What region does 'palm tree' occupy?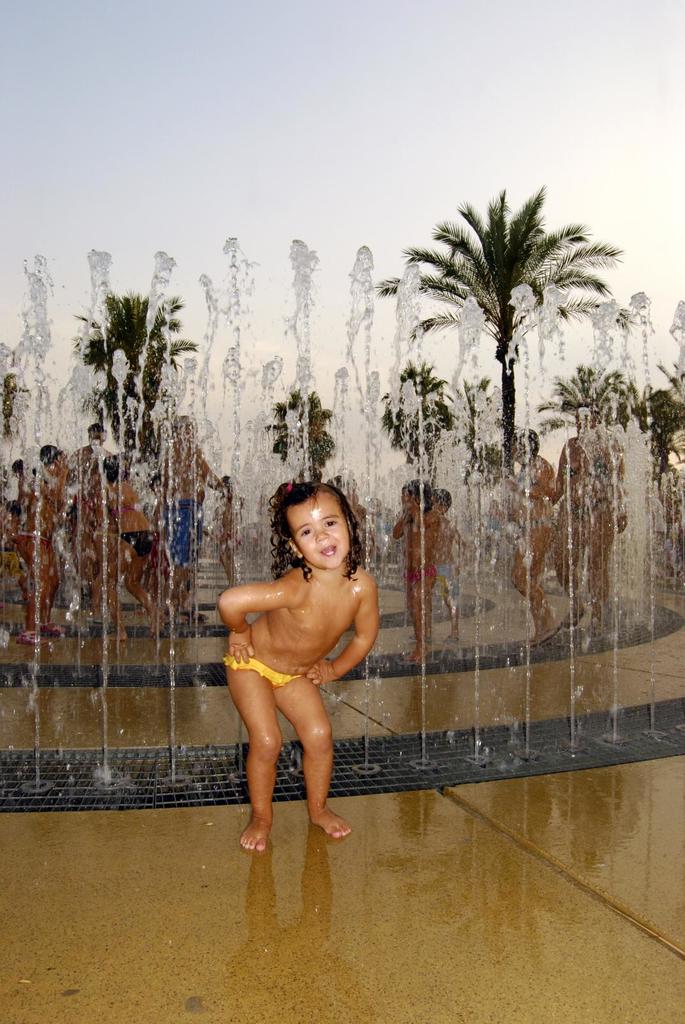
276 388 339 491.
